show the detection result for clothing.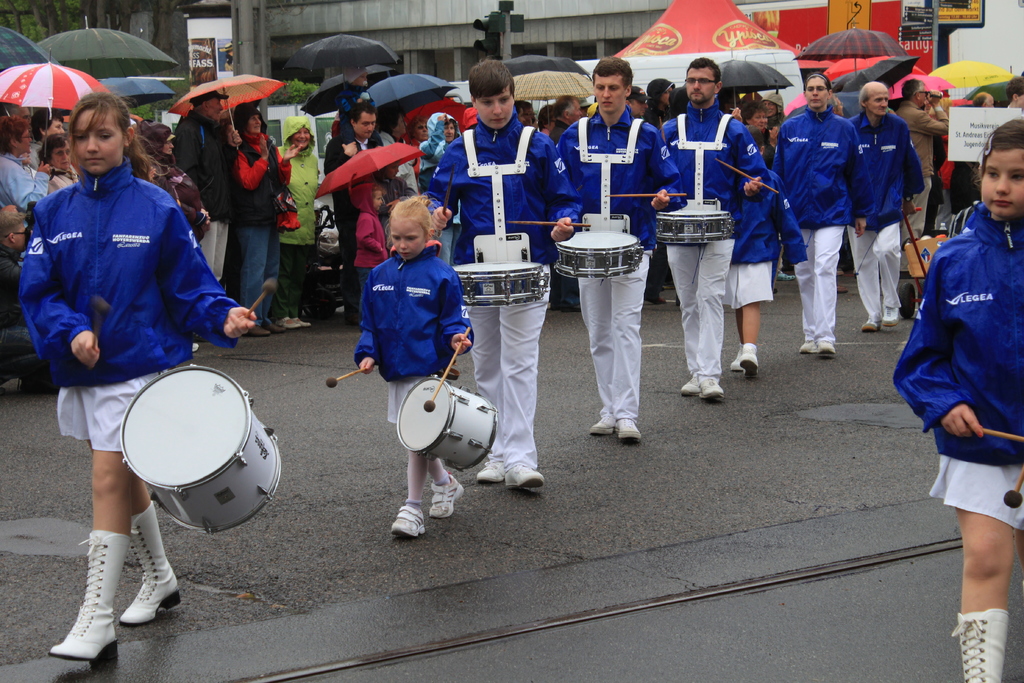
detection(150, 154, 187, 211).
